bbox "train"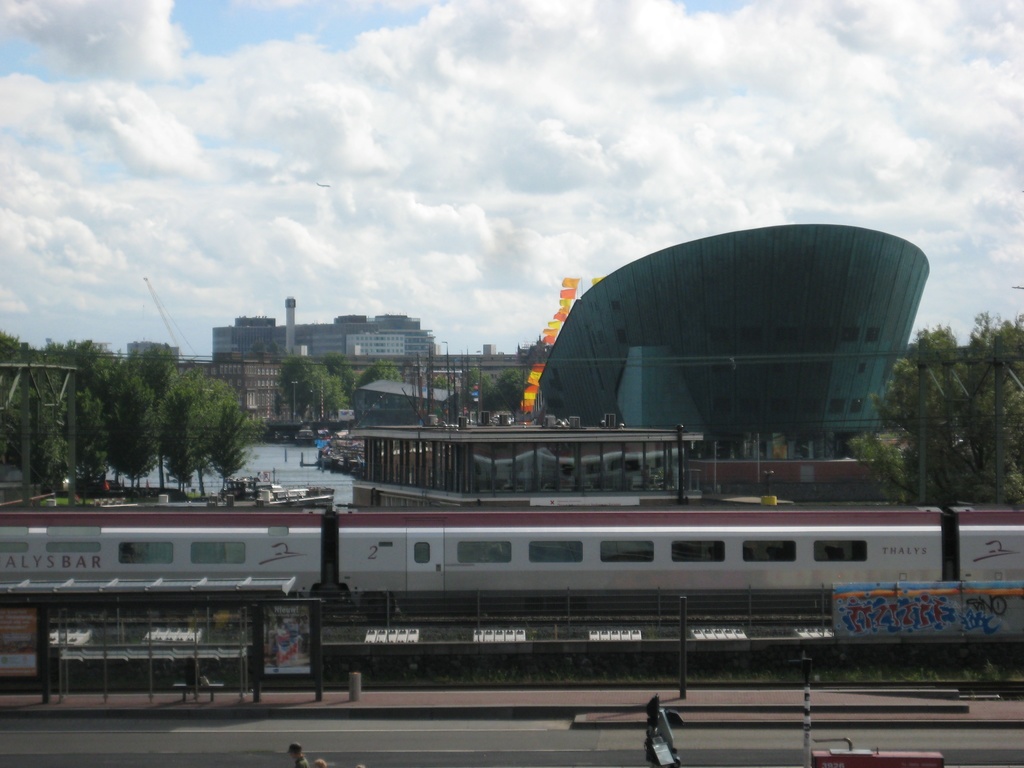
detection(0, 505, 1023, 604)
